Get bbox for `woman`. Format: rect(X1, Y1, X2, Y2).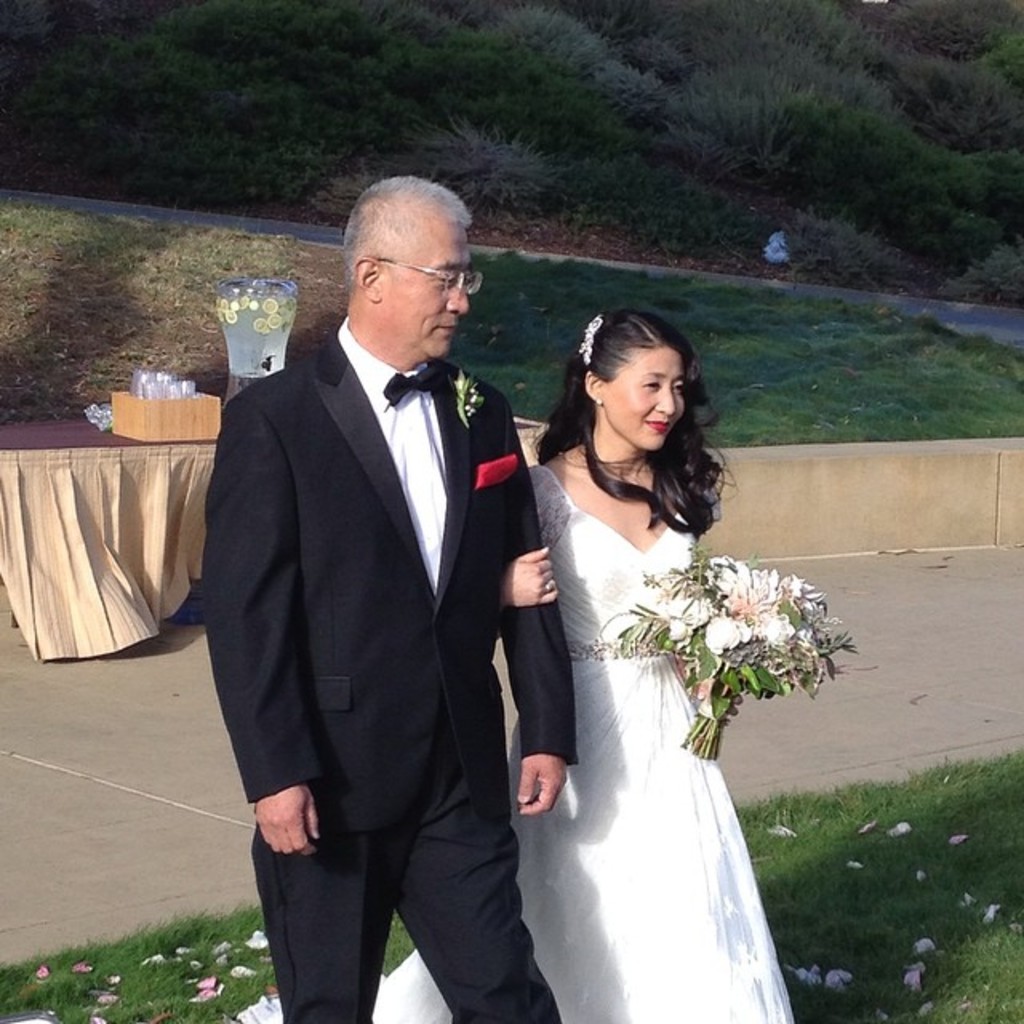
rect(234, 304, 789, 1022).
